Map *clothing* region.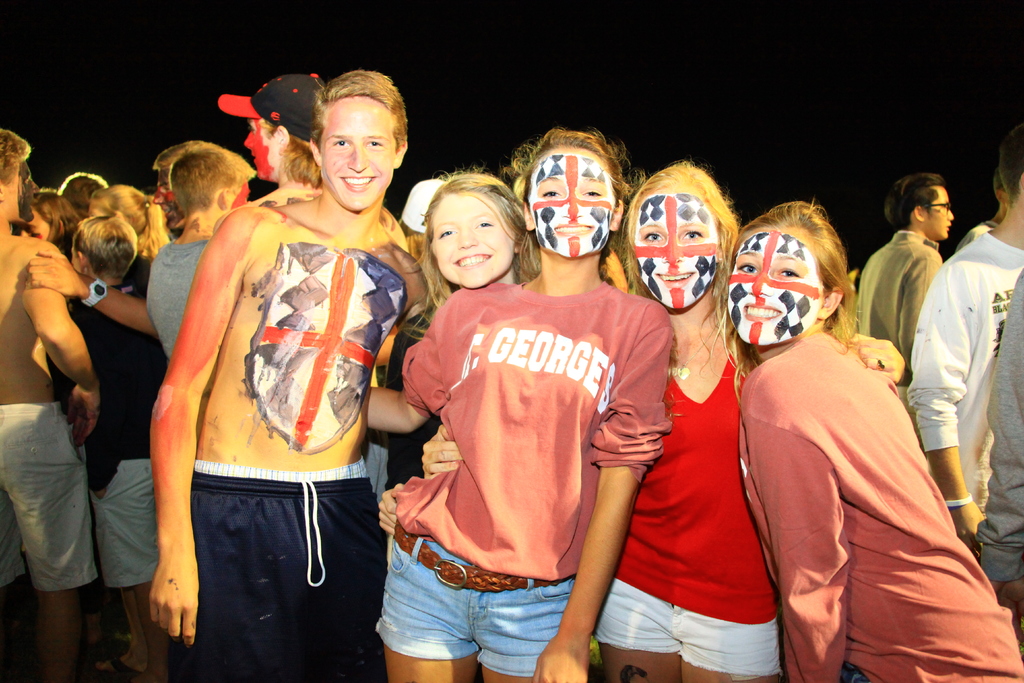
Mapped to x1=855, y1=226, x2=943, y2=436.
